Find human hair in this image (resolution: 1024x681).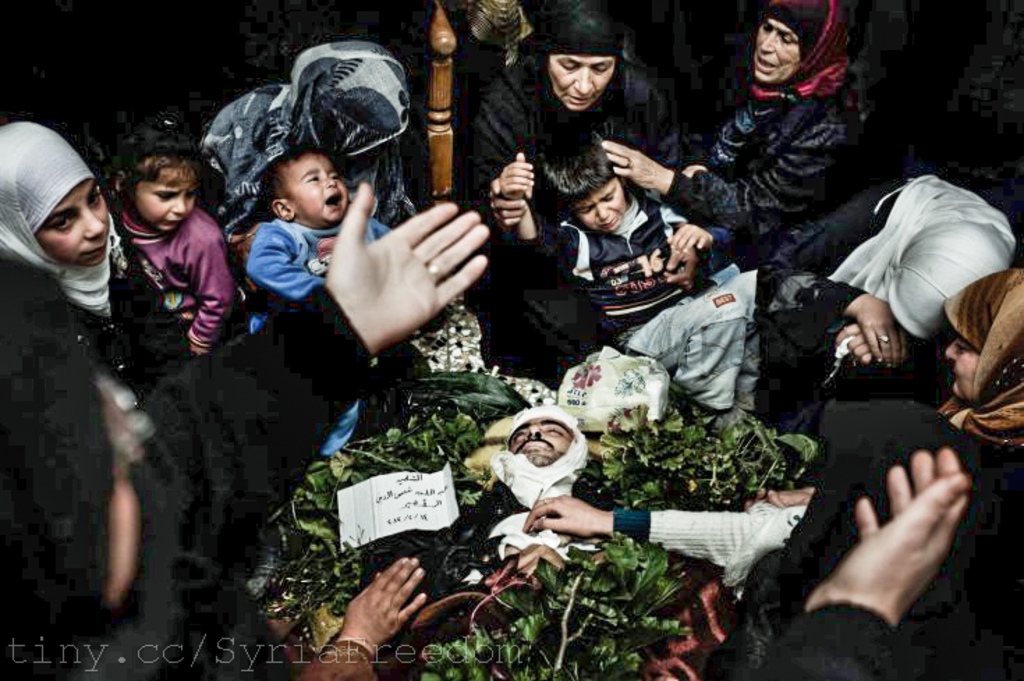
Rect(111, 143, 189, 220).
